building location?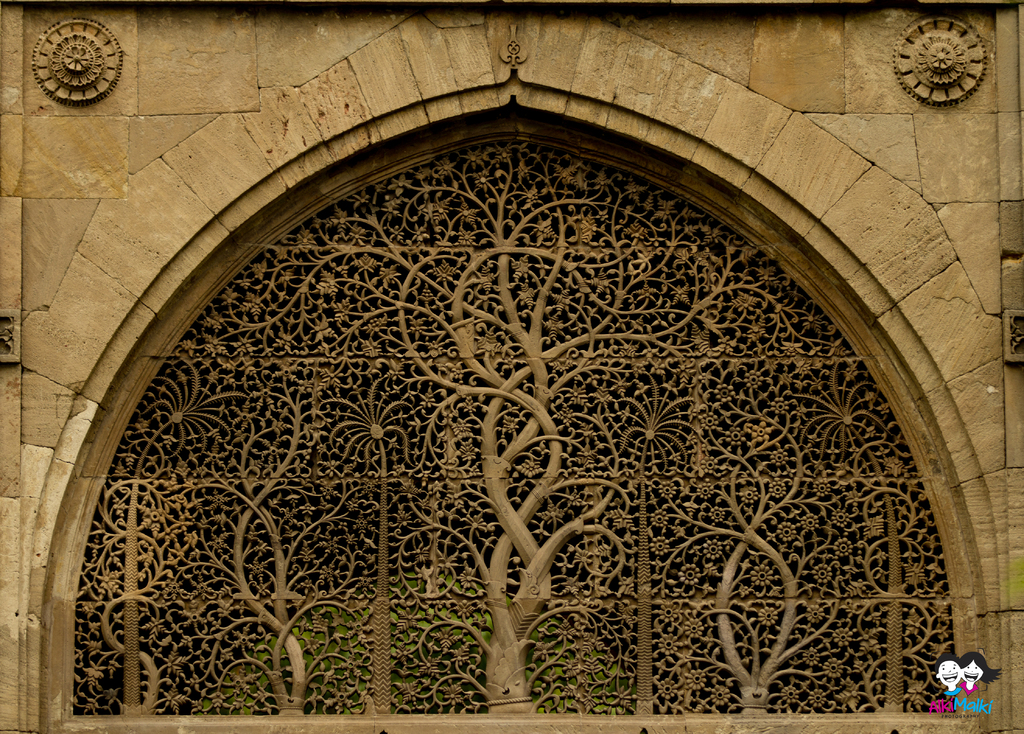
(0, 0, 1023, 733)
